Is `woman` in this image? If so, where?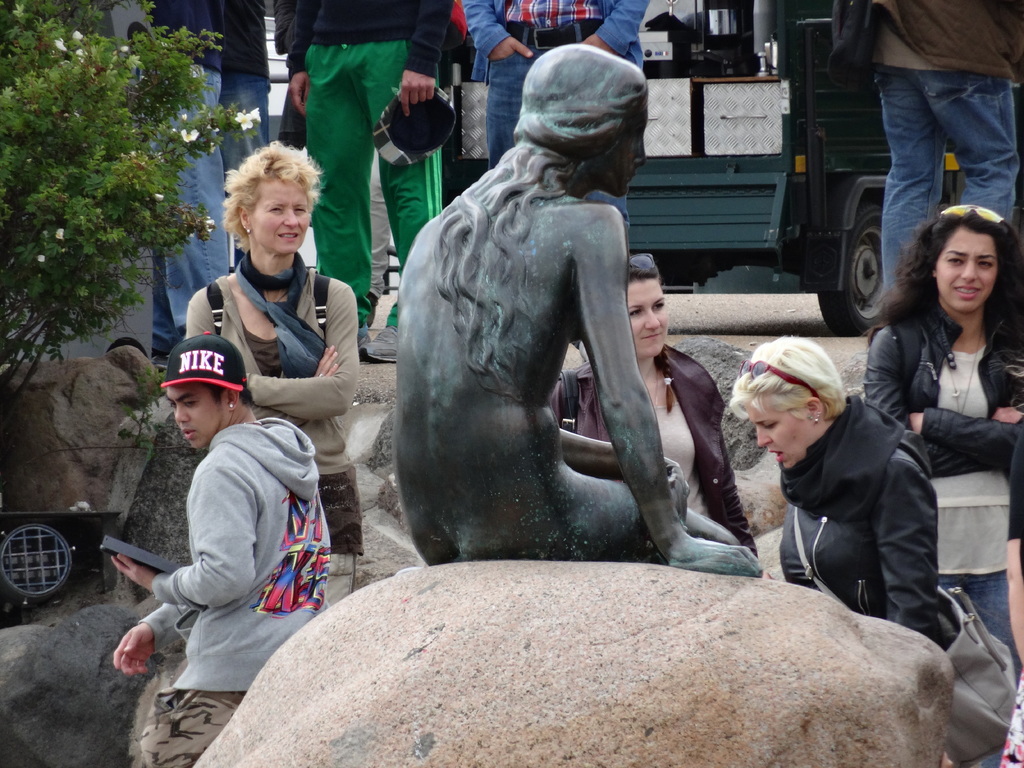
Yes, at l=860, t=204, r=1023, b=763.
